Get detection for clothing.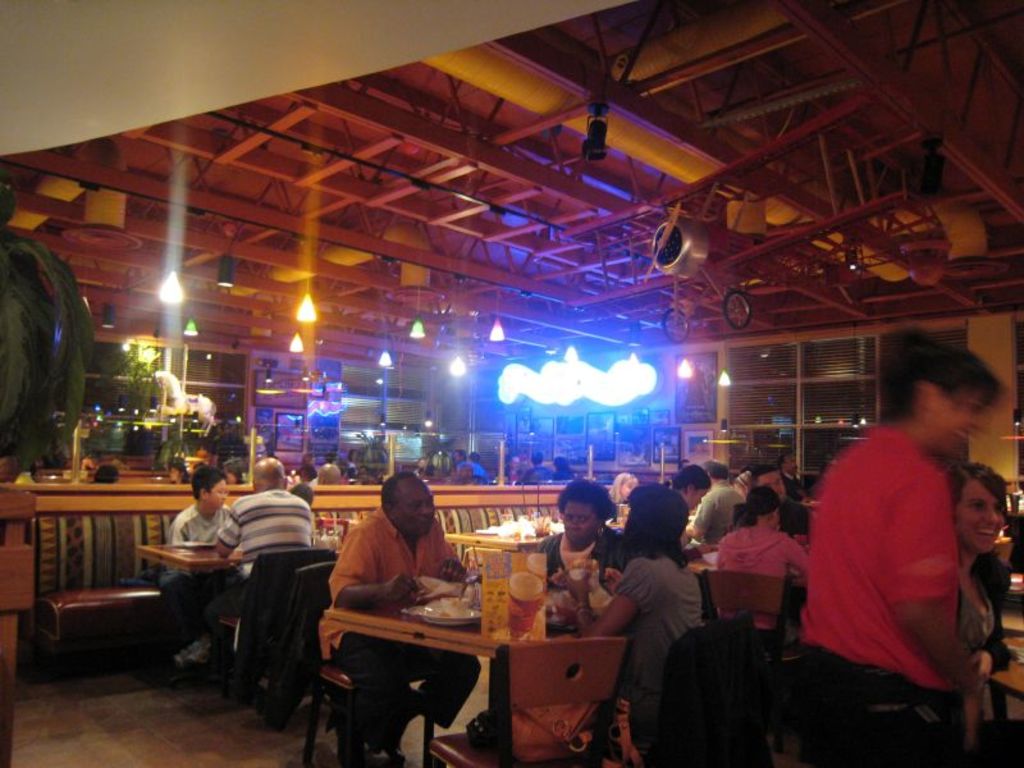
Detection: {"left": 724, "top": 521, "right": 809, "bottom": 631}.
